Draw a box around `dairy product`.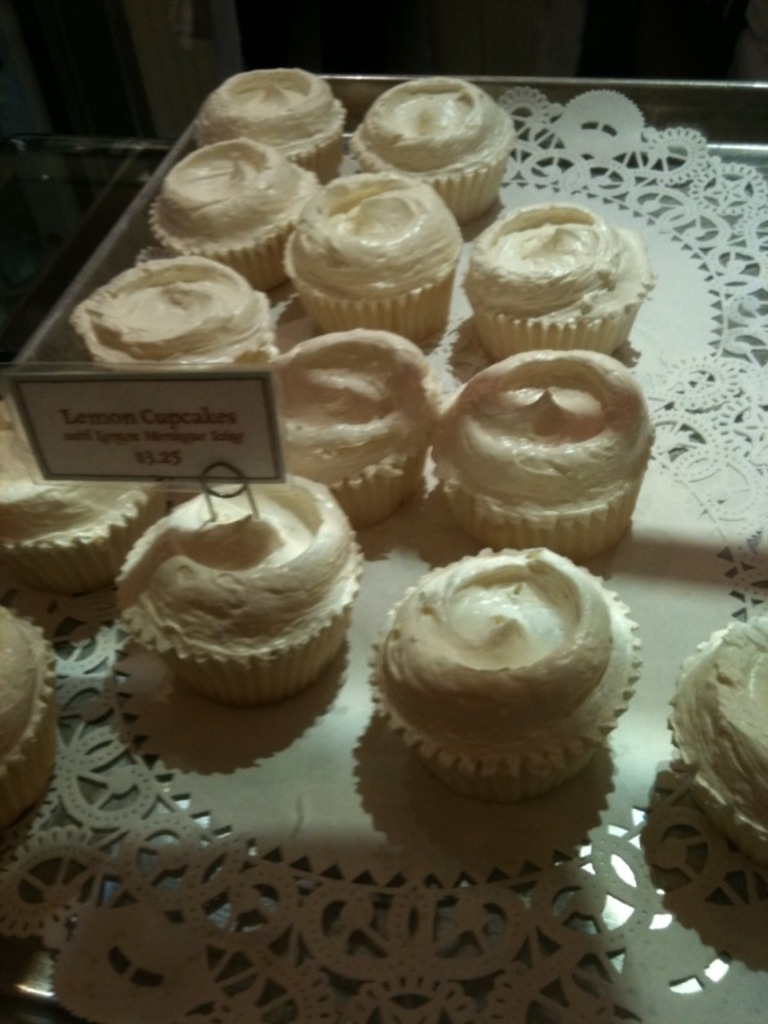
175 60 347 182.
